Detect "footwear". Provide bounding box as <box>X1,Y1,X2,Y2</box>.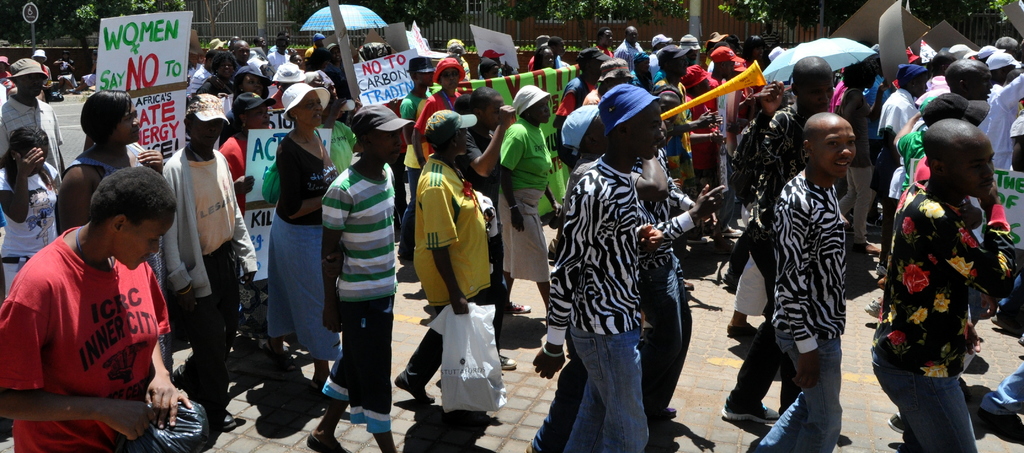
<box>723,318,754,346</box>.
